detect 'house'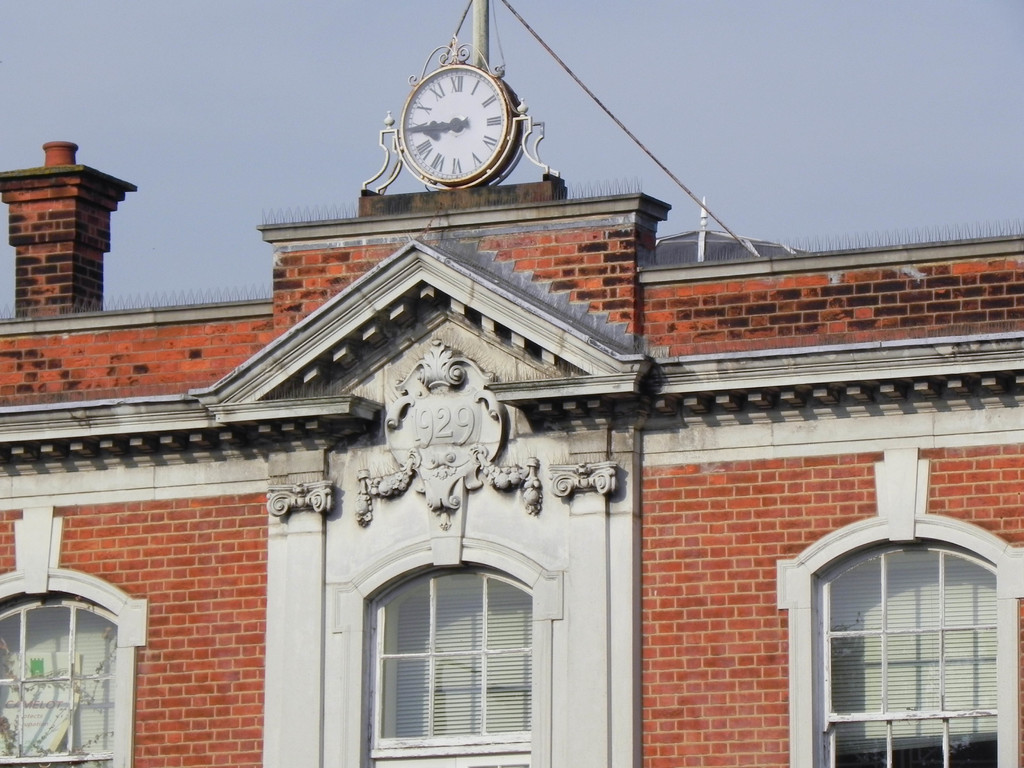
<region>0, 142, 1023, 767</region>
